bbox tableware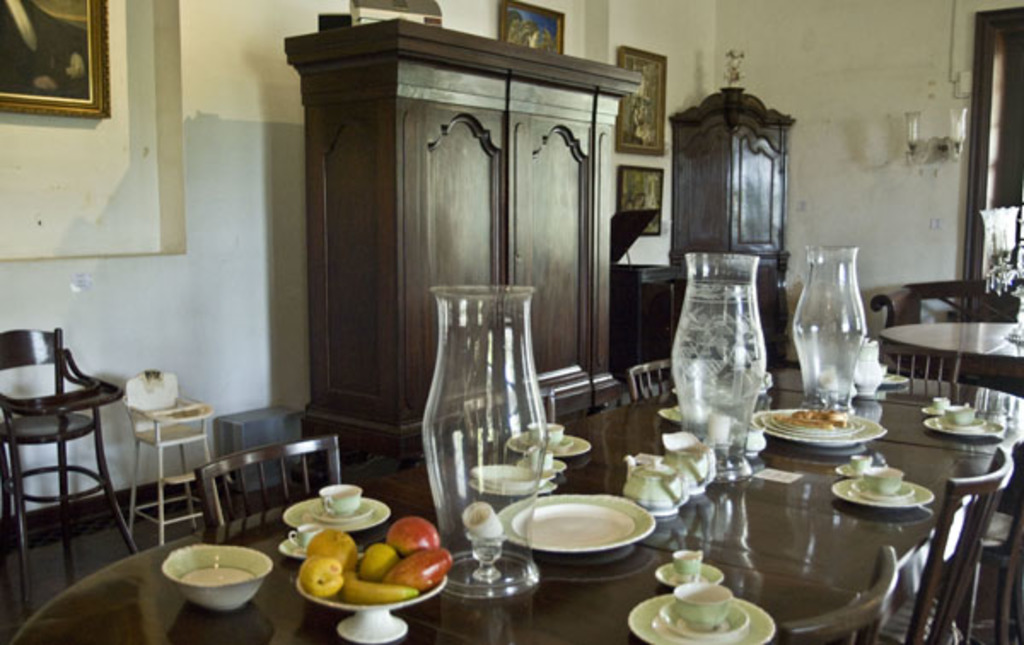
[left=503, top=432, right=591, bottom=456]
